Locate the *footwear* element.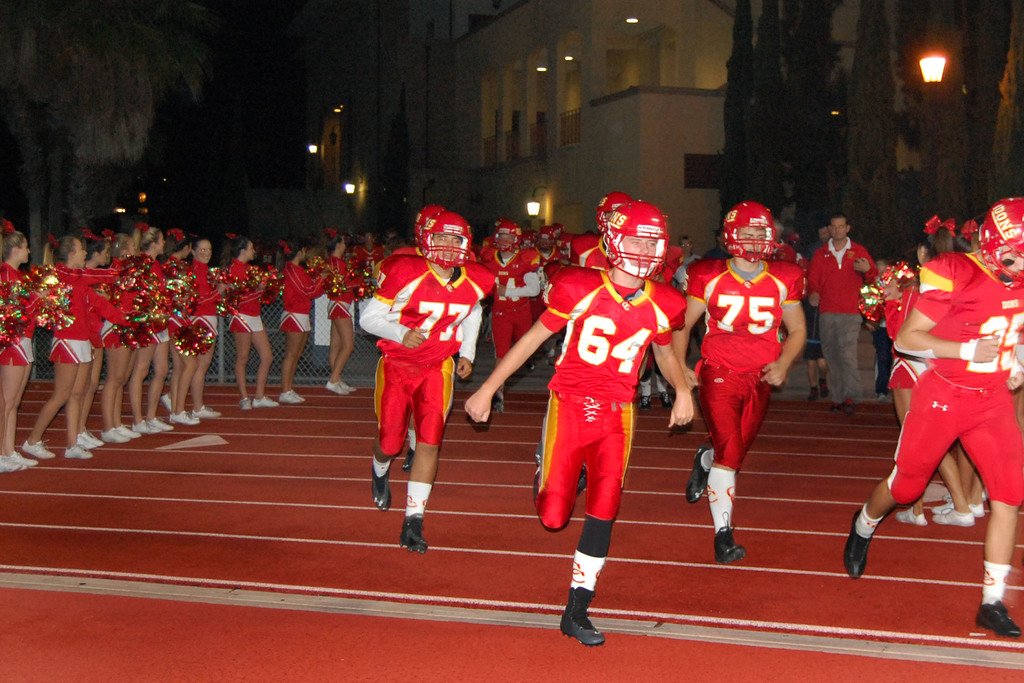
Element bbox: (x1=7, y1=449, x2=40, y2=469).
